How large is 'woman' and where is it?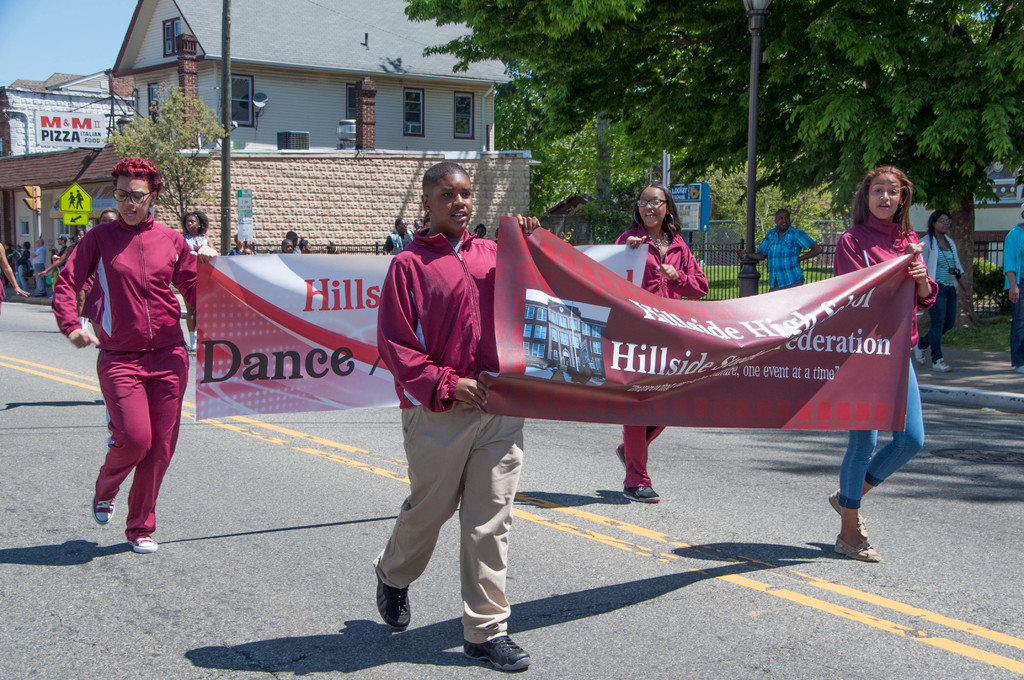
Bounding box: Rect(989, 208, 1023, 375).
